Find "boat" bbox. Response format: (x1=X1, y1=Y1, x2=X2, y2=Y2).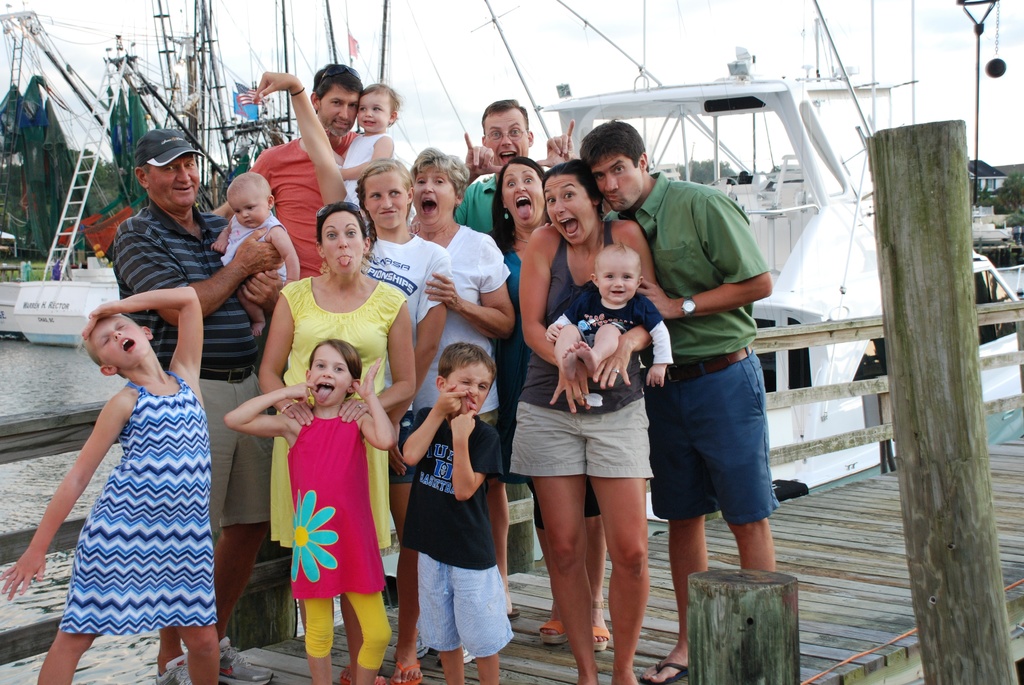
(x1=150, y1=0, x2=296, y2=192).
